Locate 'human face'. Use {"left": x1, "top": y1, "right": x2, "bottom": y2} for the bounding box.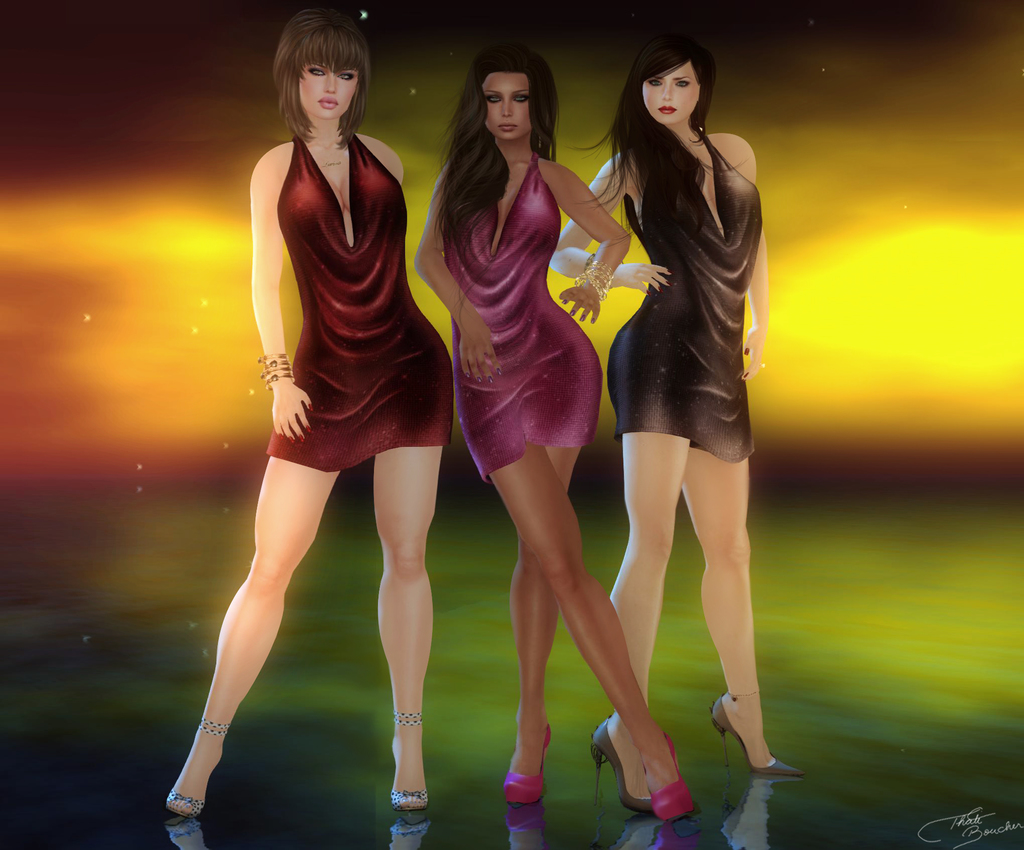
{"left": 485, "top": 75, "right": 532, "bottom": 143}.
